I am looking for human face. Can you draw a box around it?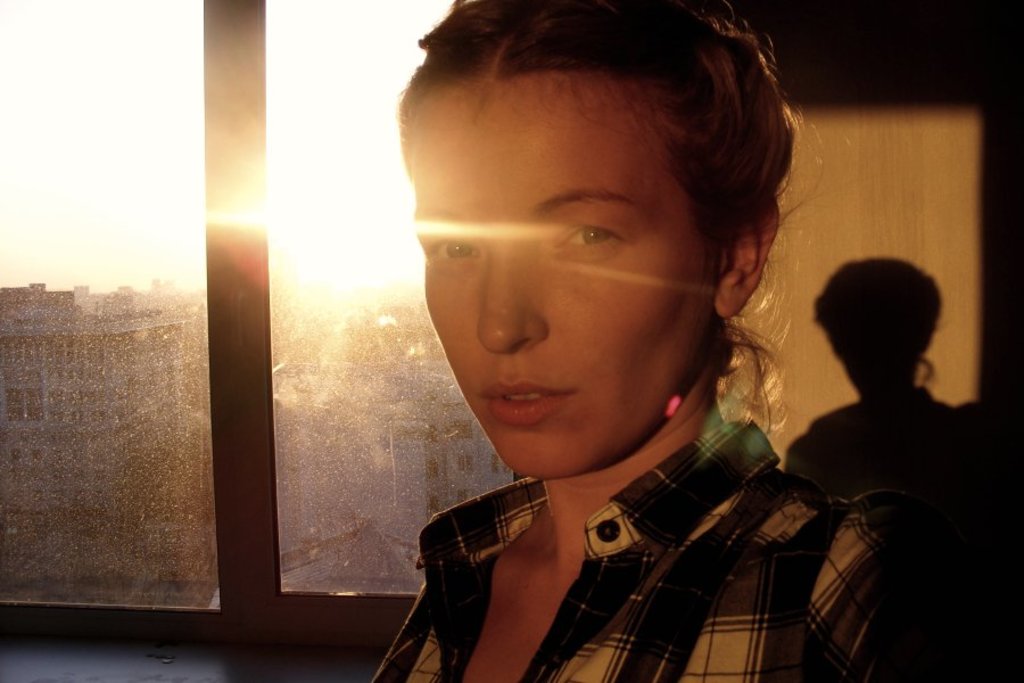
Sure, the bounding box is detection(421, 60, 708, 475).
